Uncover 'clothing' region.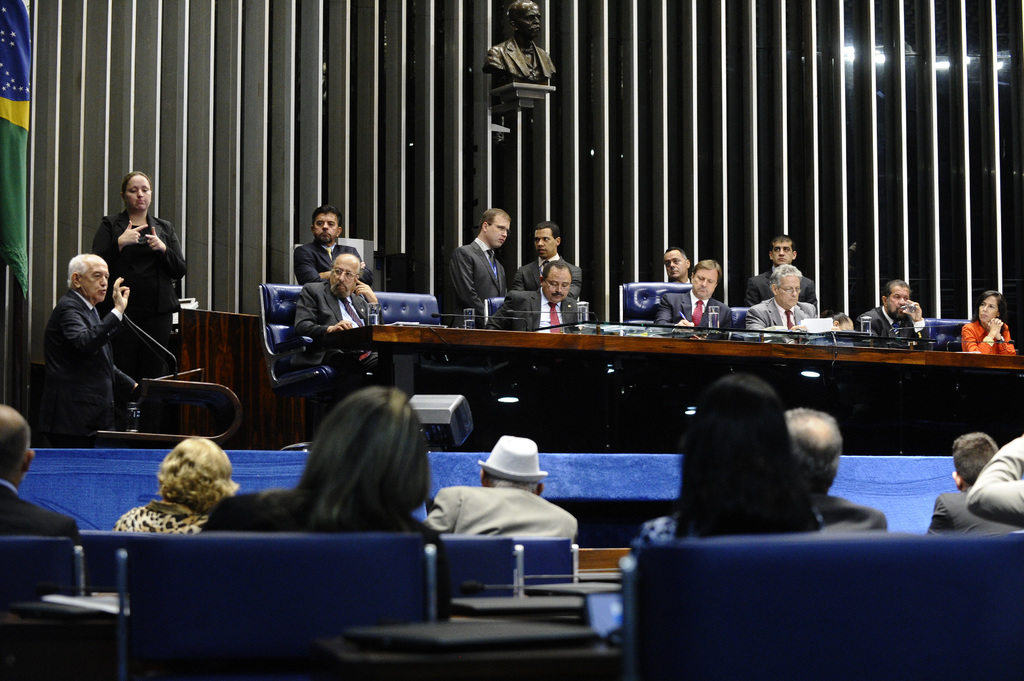
Uncovered: 452, 236, 504, 321.
